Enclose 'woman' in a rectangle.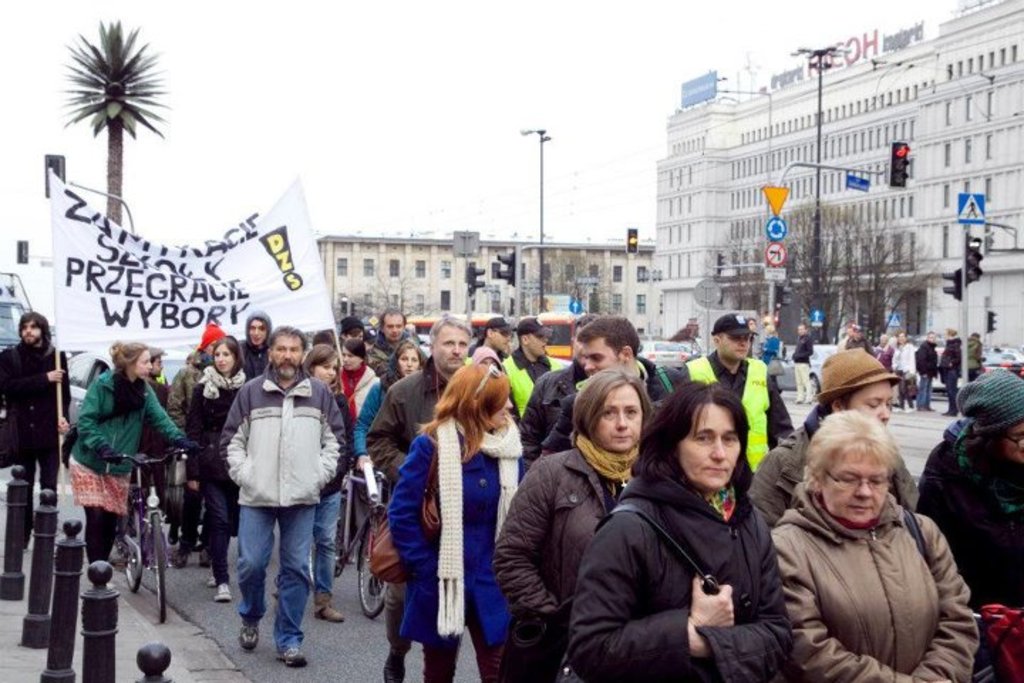
left=485, top=369, right=658, bottom=682.
